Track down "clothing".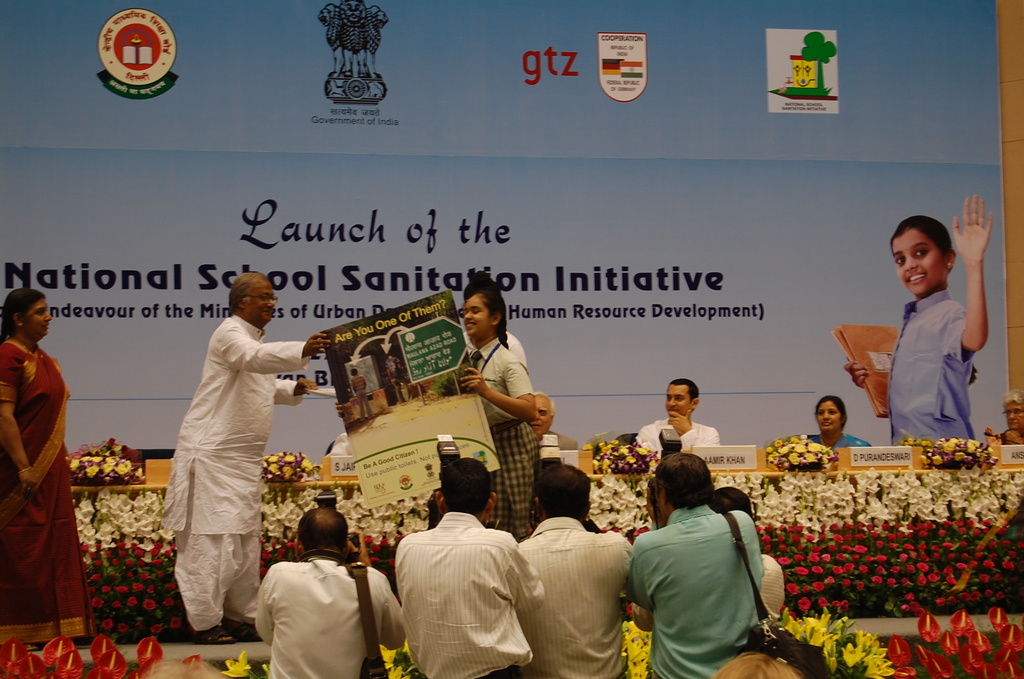
Tracked to [463, 334, 540, 541].
